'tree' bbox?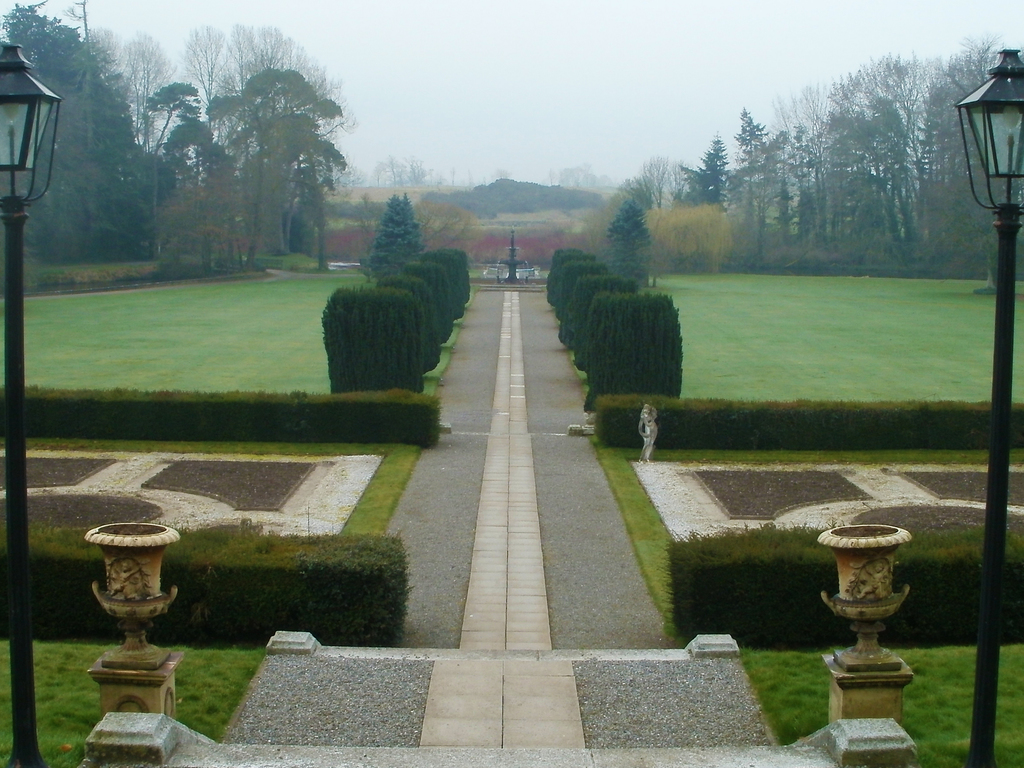
89/23/180/170
